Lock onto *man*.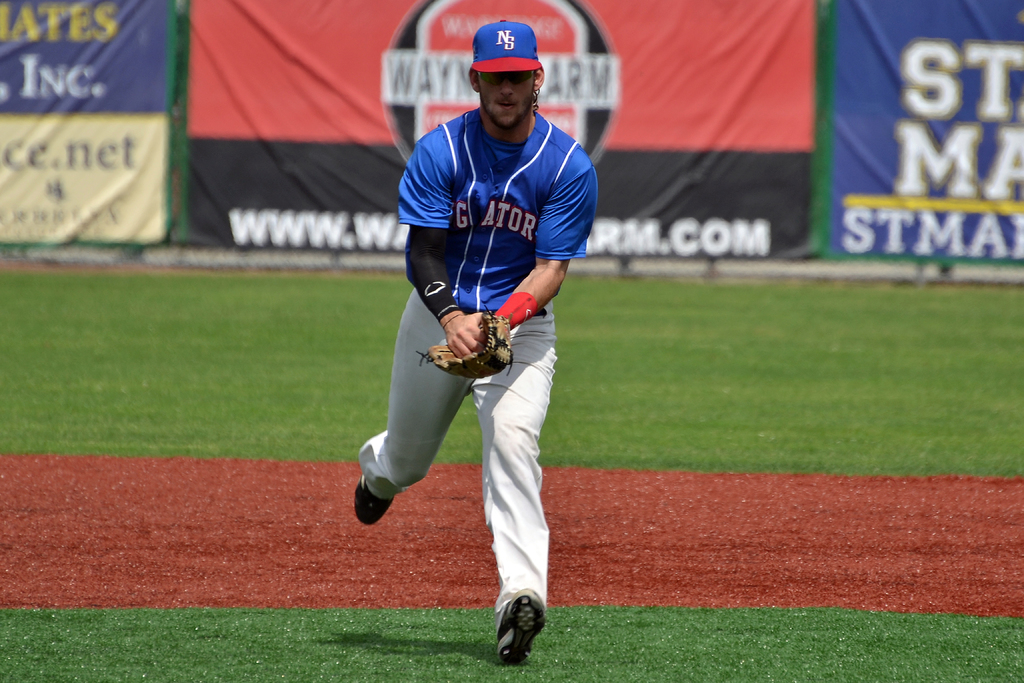
Locked: <region>324, 27, 602, 655</region>.
